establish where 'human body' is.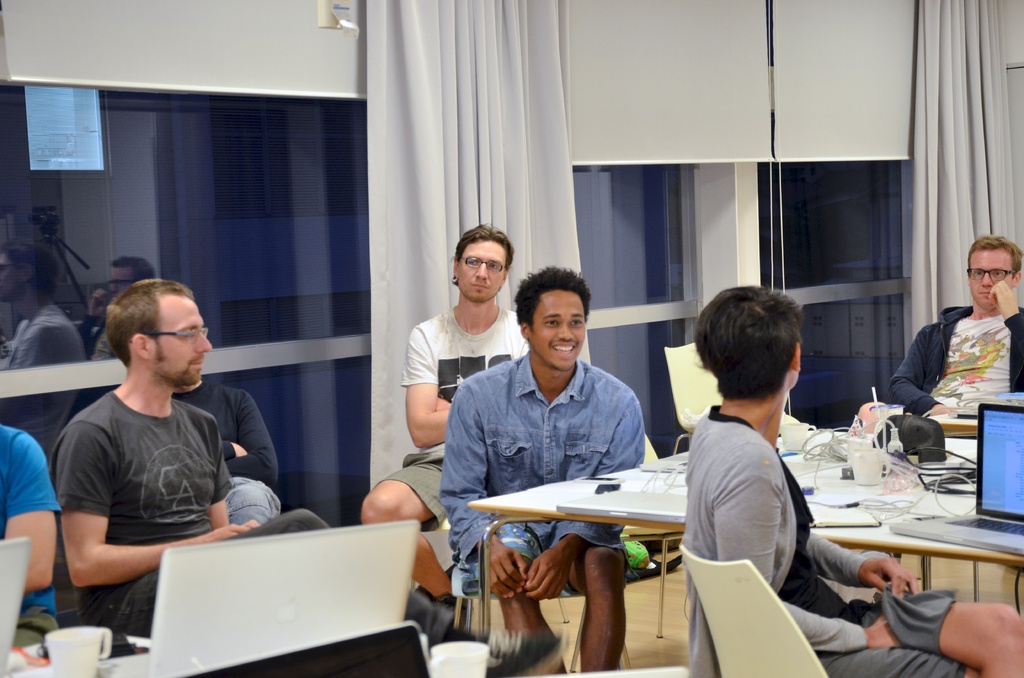
Established at box=[678, 281, 1023, 677].
